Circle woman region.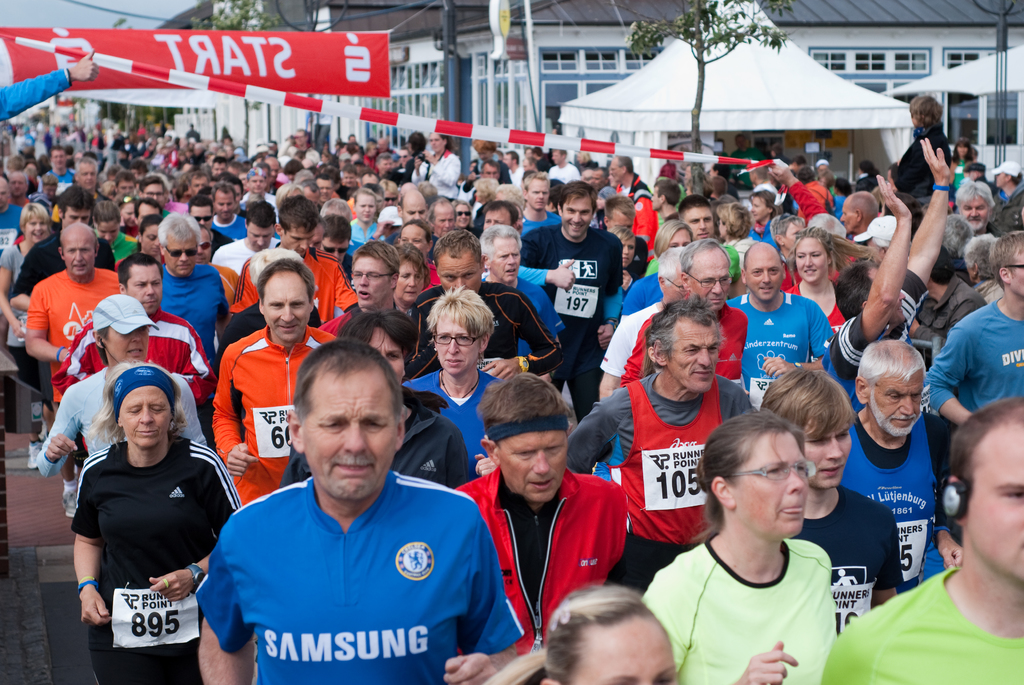
Region: 962,232,1005,301.
